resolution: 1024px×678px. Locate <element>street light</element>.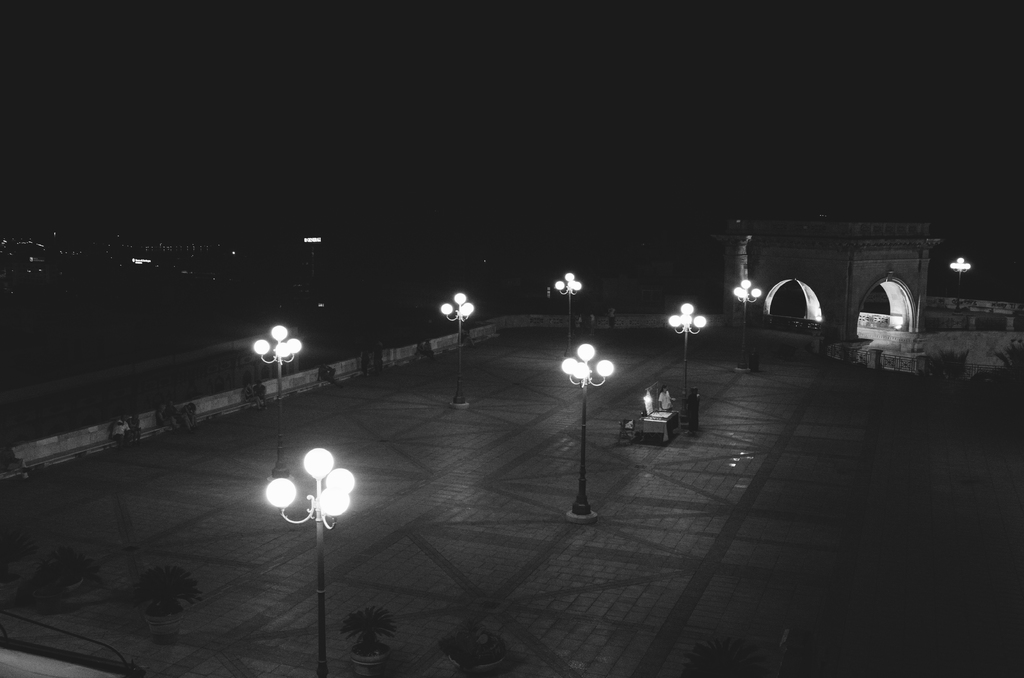
region(438, 292, 476, 410).
